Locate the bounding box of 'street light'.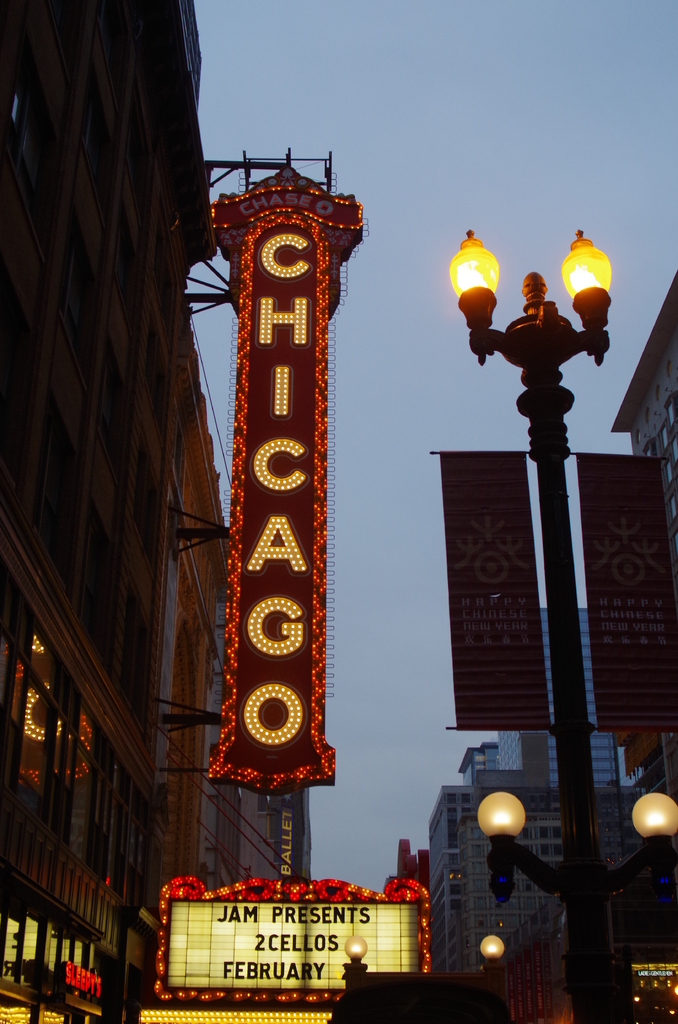
Bounding box: 339/924/372/1012.
